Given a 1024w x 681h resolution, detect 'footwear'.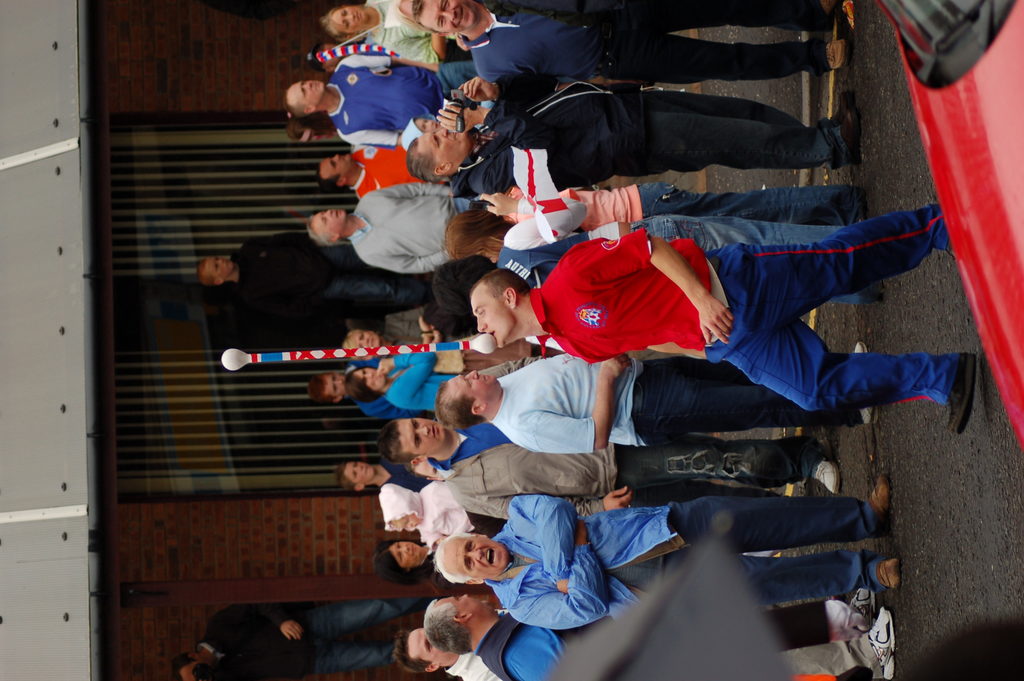
bbox(855, 604, 895, 676).
